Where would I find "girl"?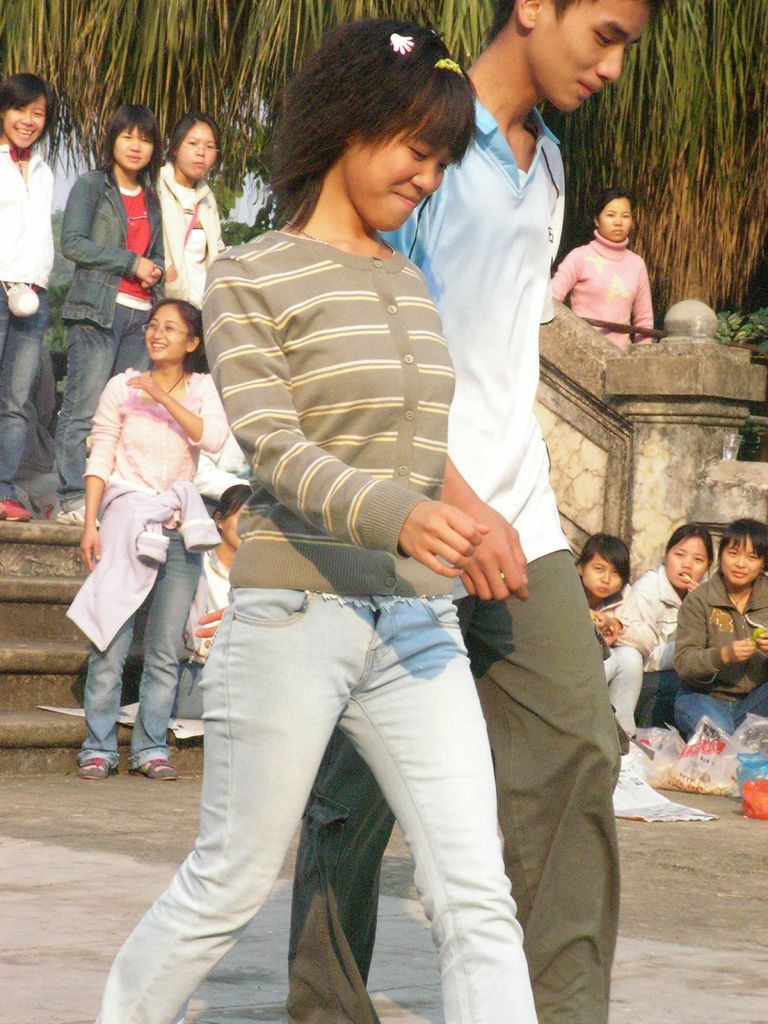
At l=159, t=115, r=234, b=312.
